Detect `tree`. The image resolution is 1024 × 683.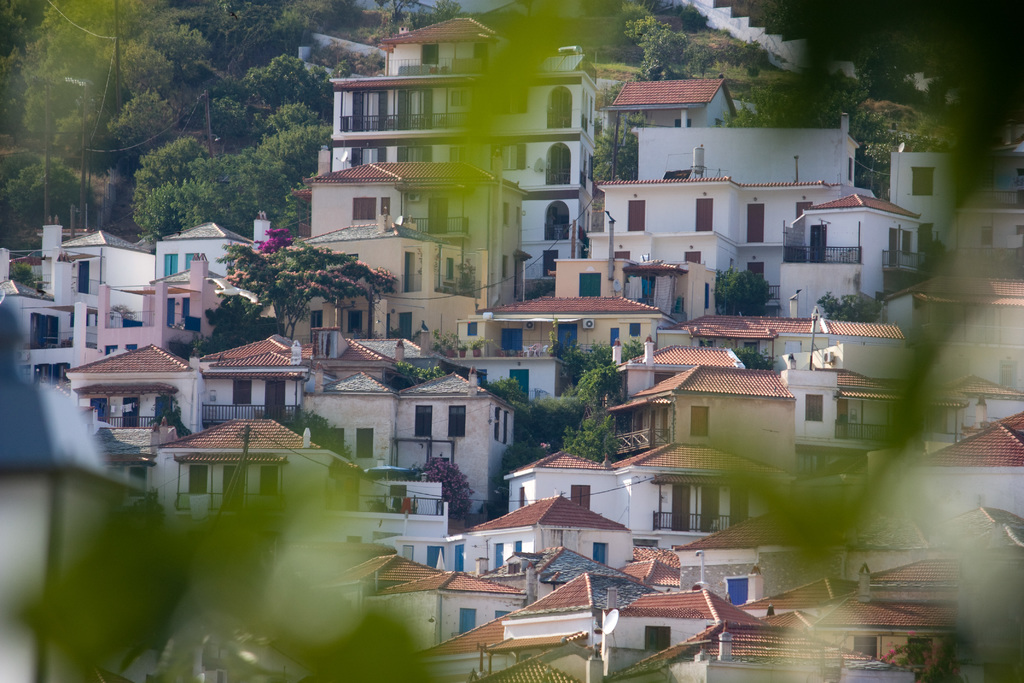
131, 138, 212, 242.
